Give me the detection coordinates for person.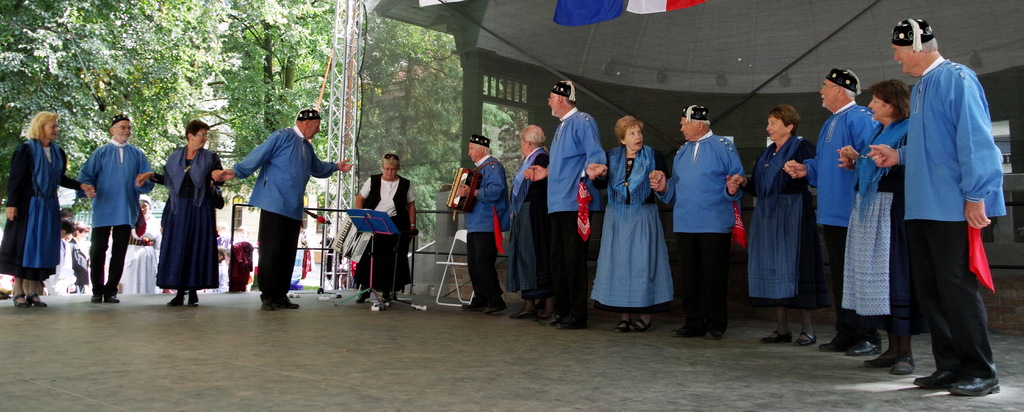
591/117/669/339.
